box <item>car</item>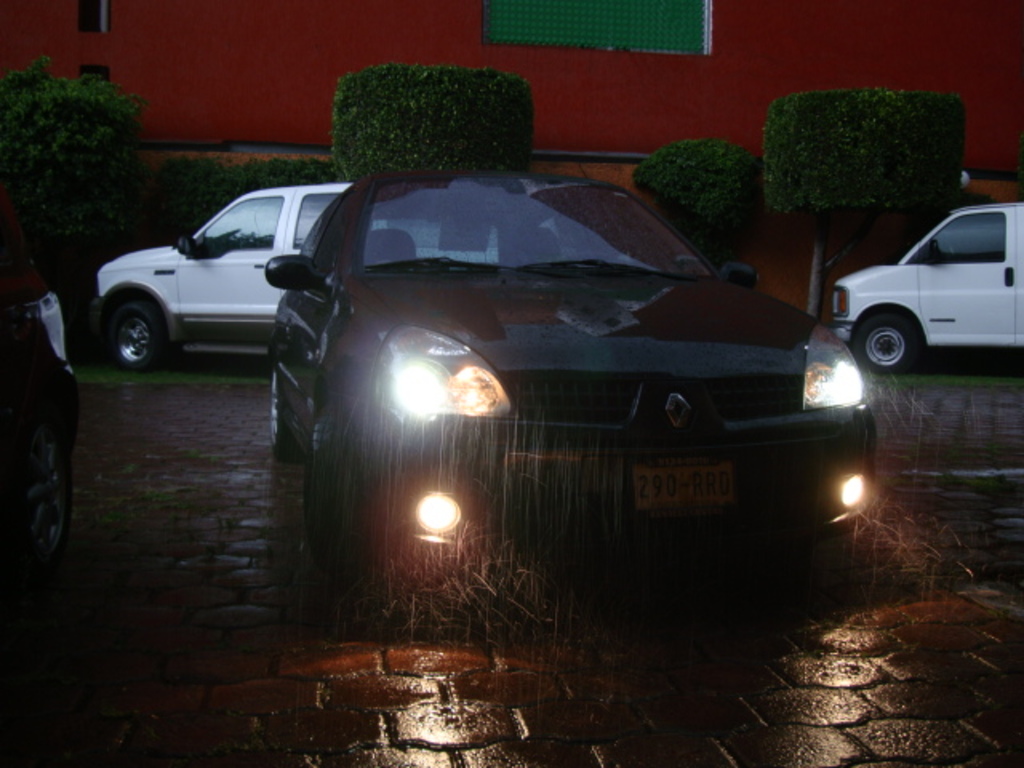
locate(198, 141, 861, 600)
